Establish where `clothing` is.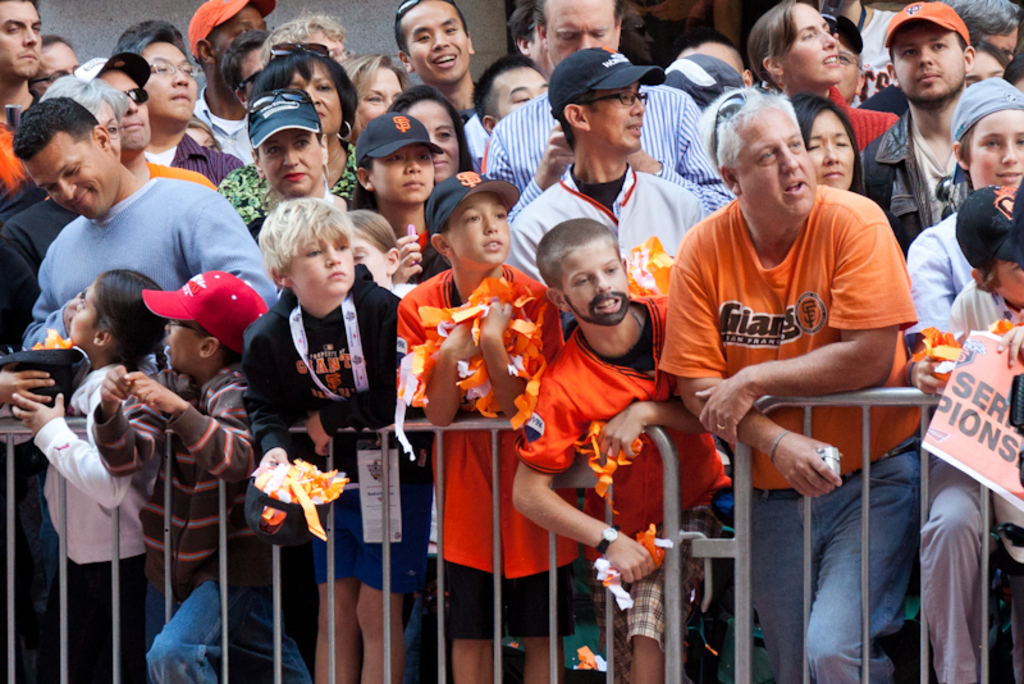
Established at crop(646, 181, 920, 683).
